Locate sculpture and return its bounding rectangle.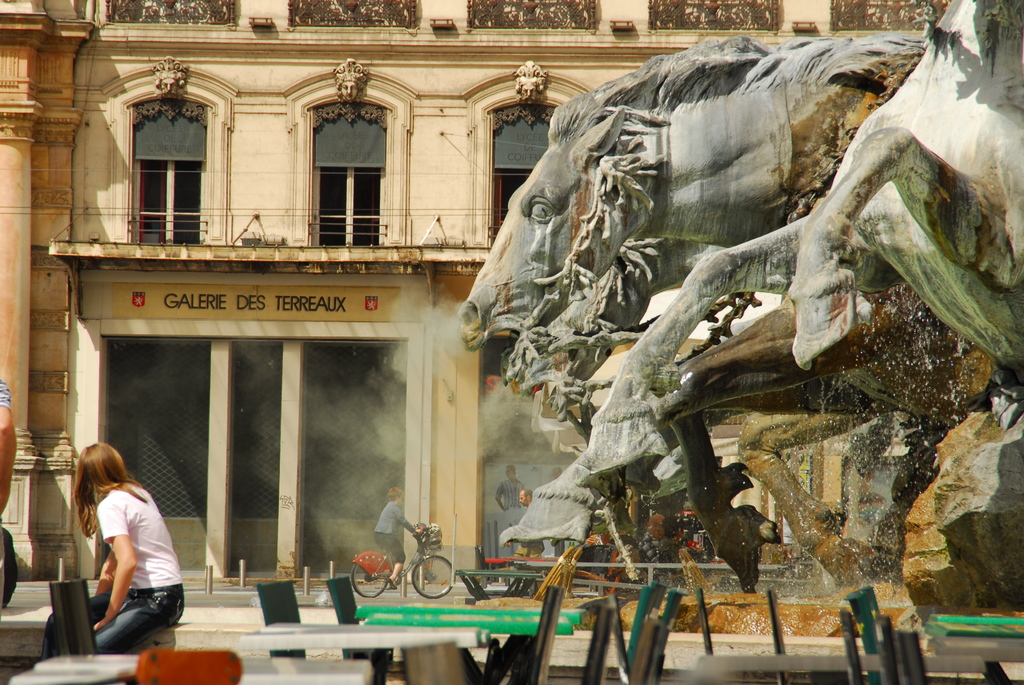
detection(454, 0, 1023, 610).
